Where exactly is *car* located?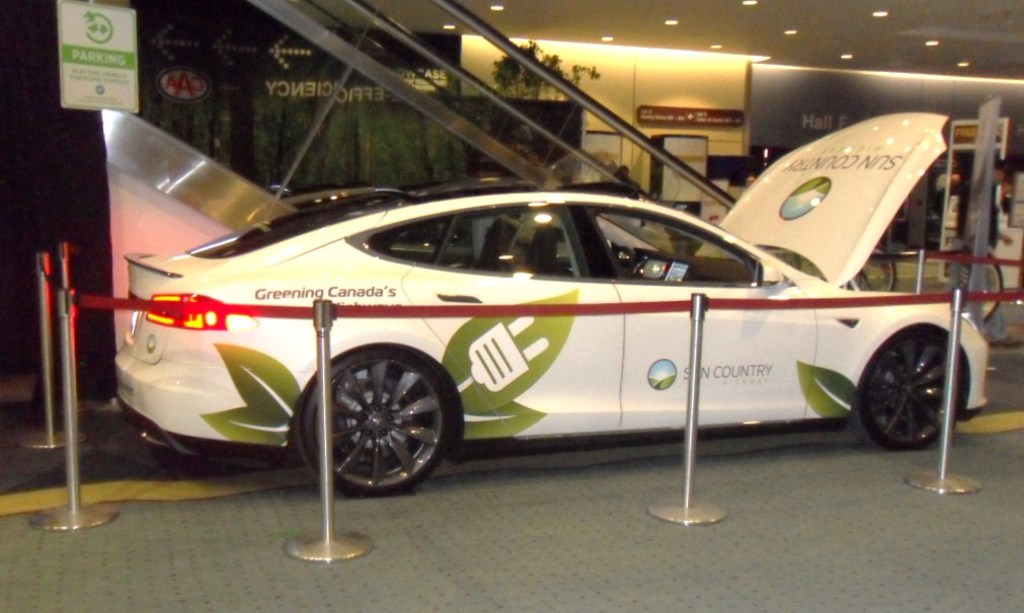
Its bounding box is bbox(104, 105, 993, 494).
